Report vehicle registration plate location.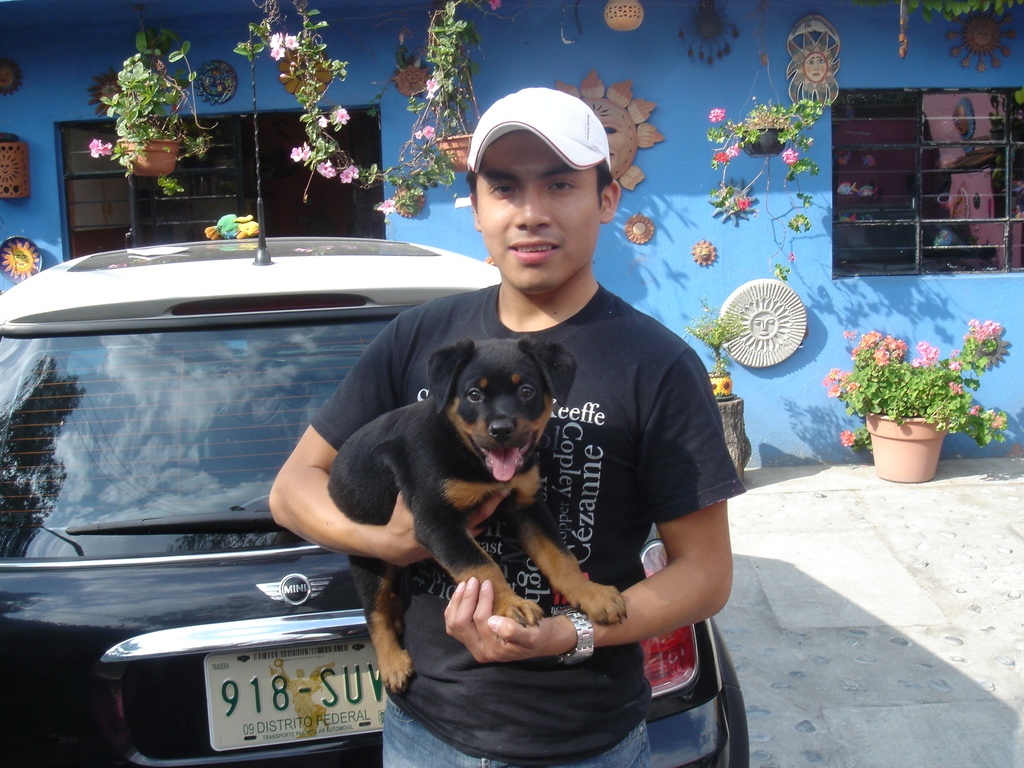
Report: pyautogui.locateOnScreen(166, 623, 387, 752).
